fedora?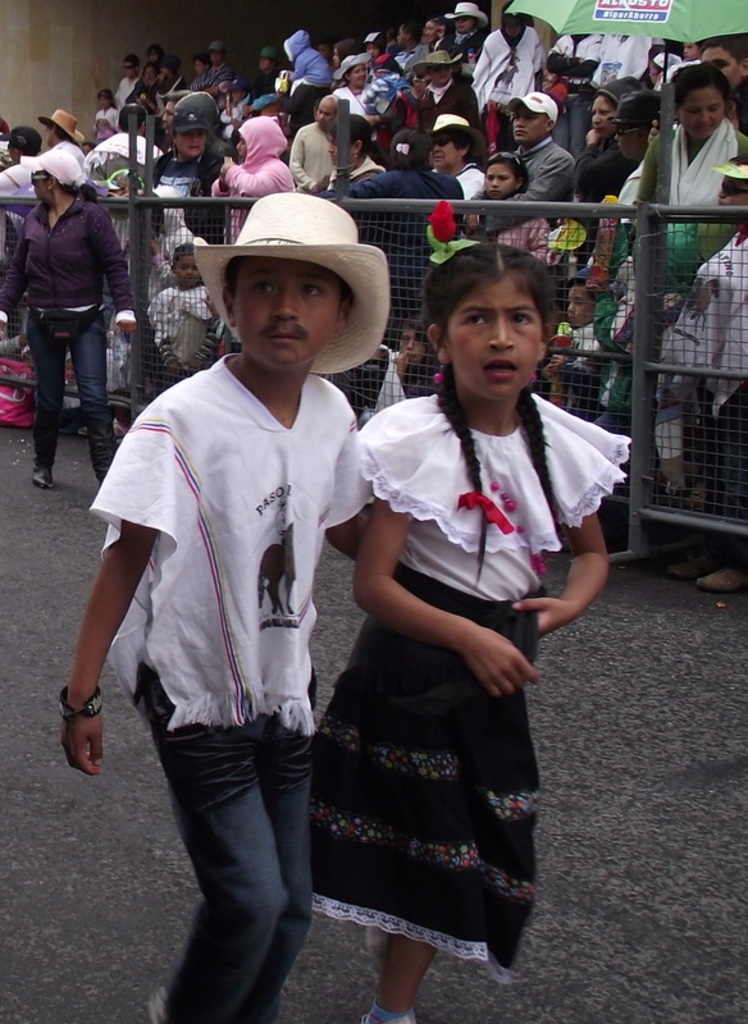
region(191, 186, 391, 375)
